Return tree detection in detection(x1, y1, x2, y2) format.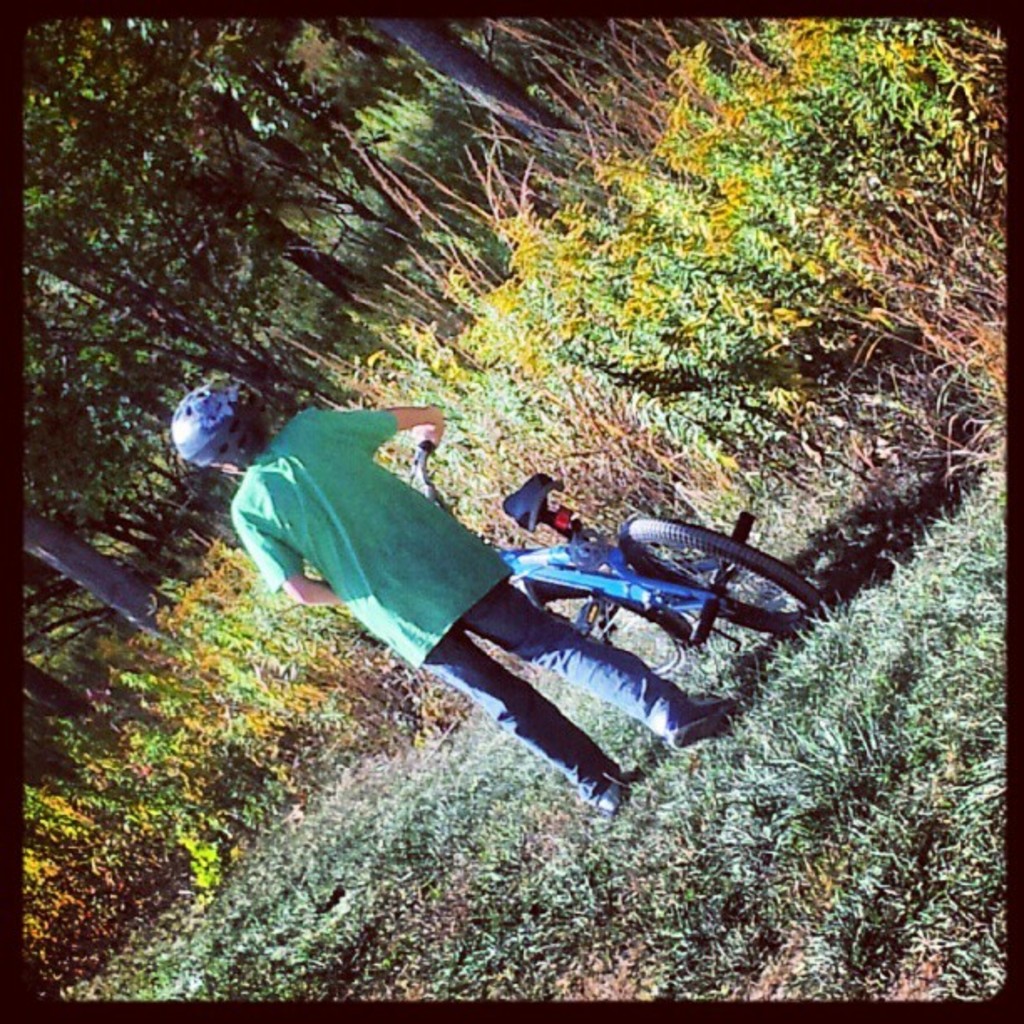
detection(13, 89, 303, 418).
